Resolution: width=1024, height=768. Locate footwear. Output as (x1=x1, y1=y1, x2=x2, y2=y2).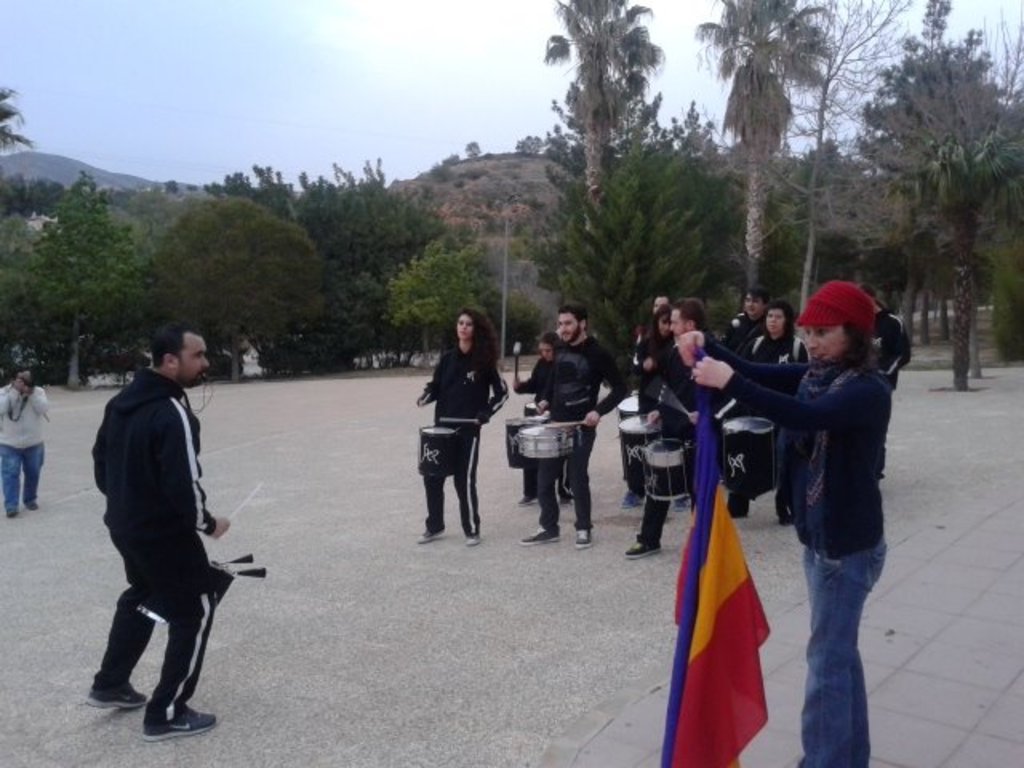
(x1=574, y1=526, x2=592, y2=550).
